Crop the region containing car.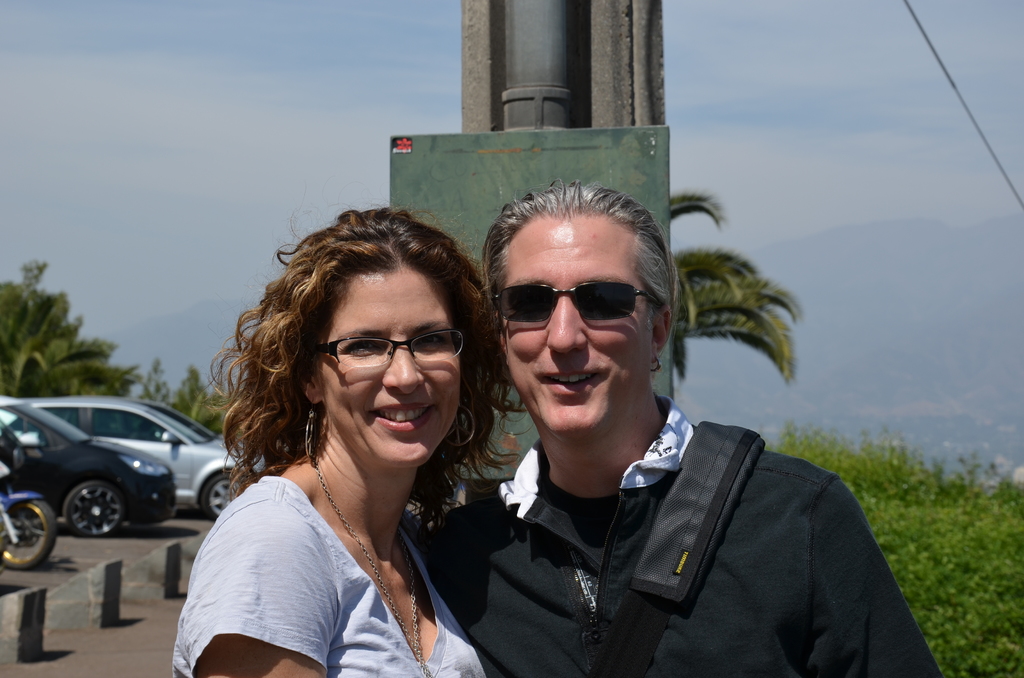
Crop region: <region>37, 397, 263, 520</region>.
